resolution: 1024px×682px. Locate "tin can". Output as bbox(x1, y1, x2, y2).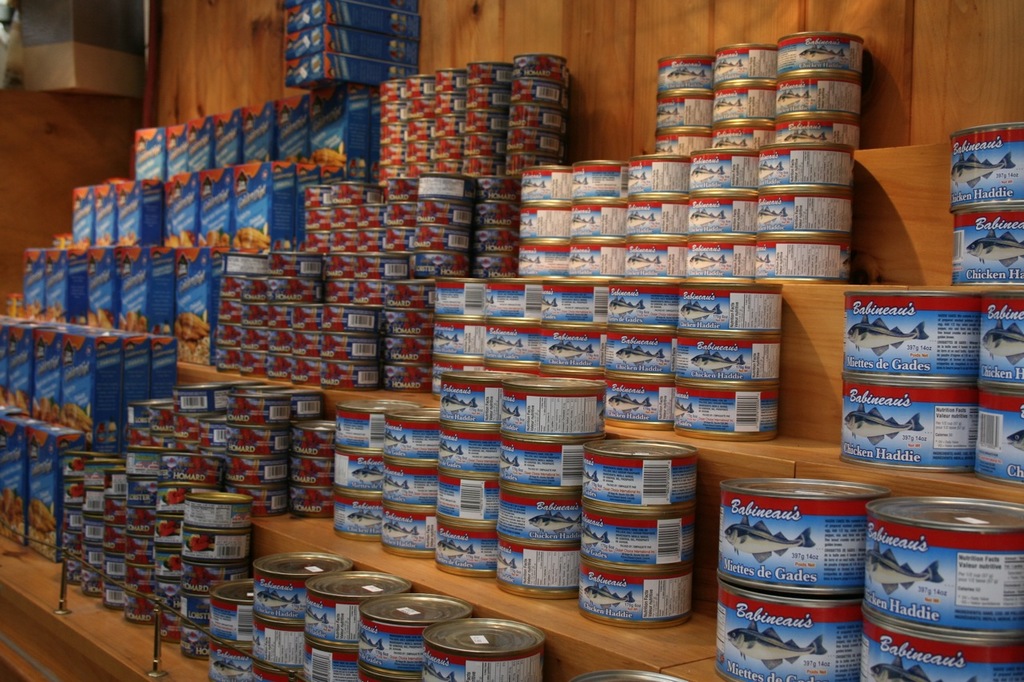
bbox(654, 51, 714, 98).
